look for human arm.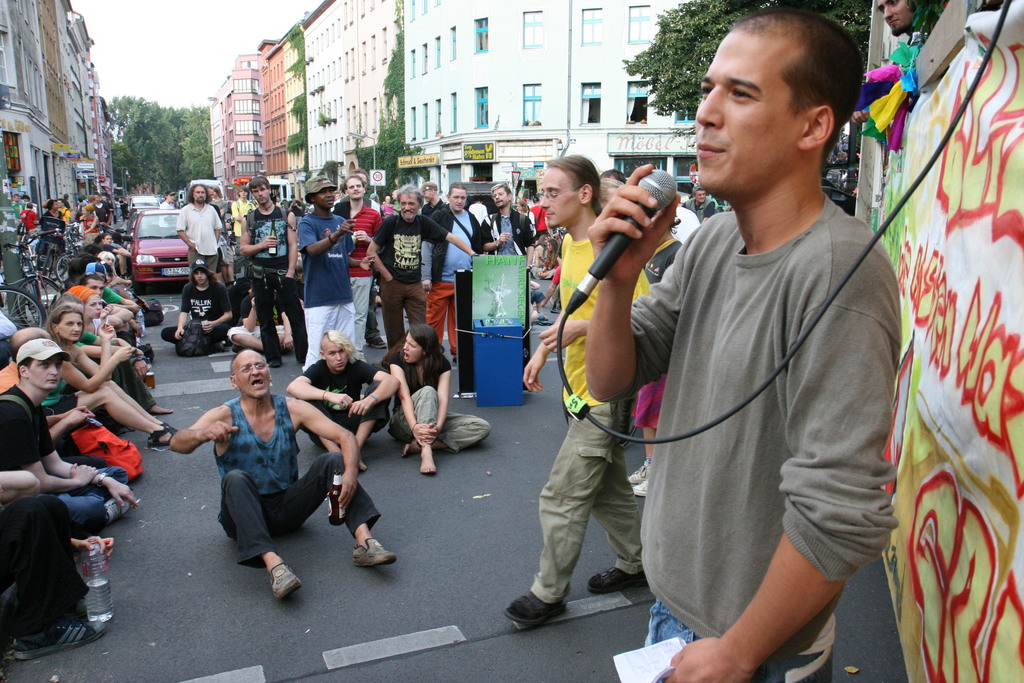
Found: [42, 399, 88, 437].
